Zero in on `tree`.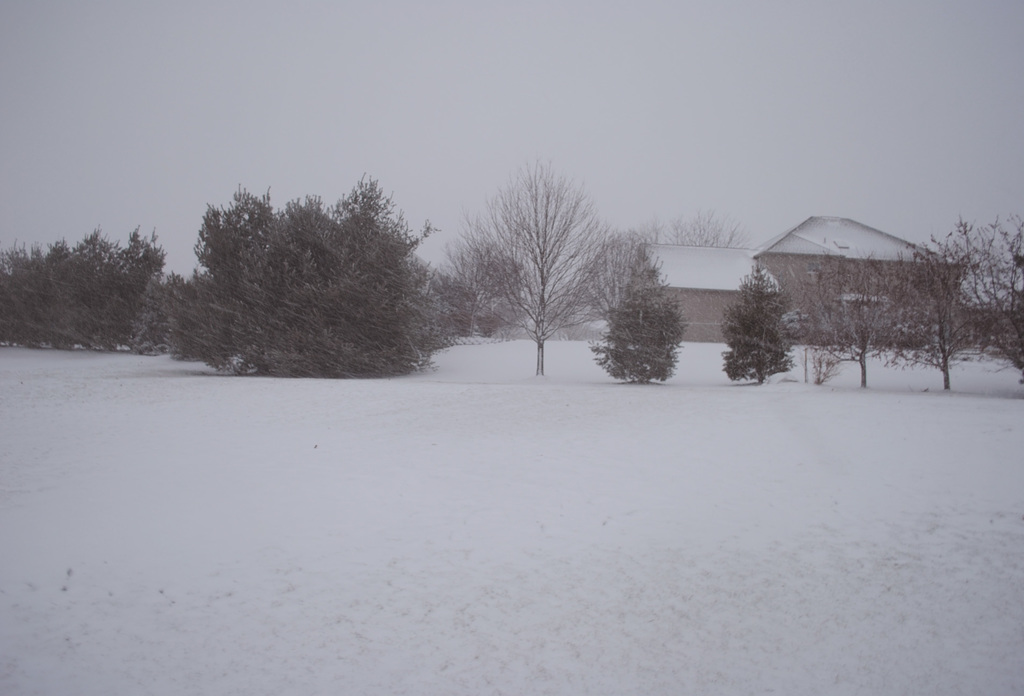
Zeroed in: region(166, 177, 438, 385).
